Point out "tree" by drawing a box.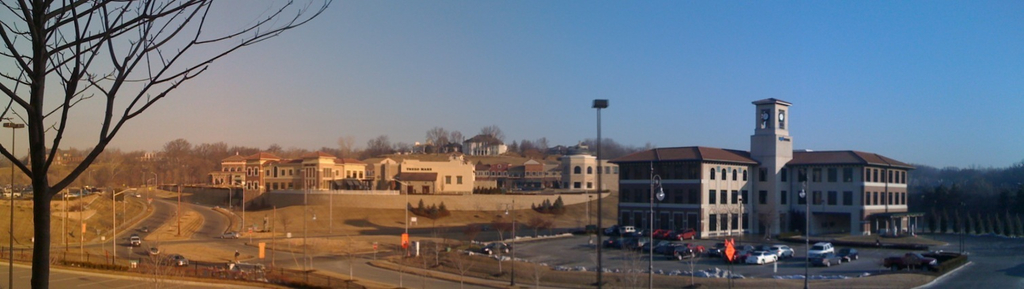
<region>991, 211, 1003, 235</region>.
